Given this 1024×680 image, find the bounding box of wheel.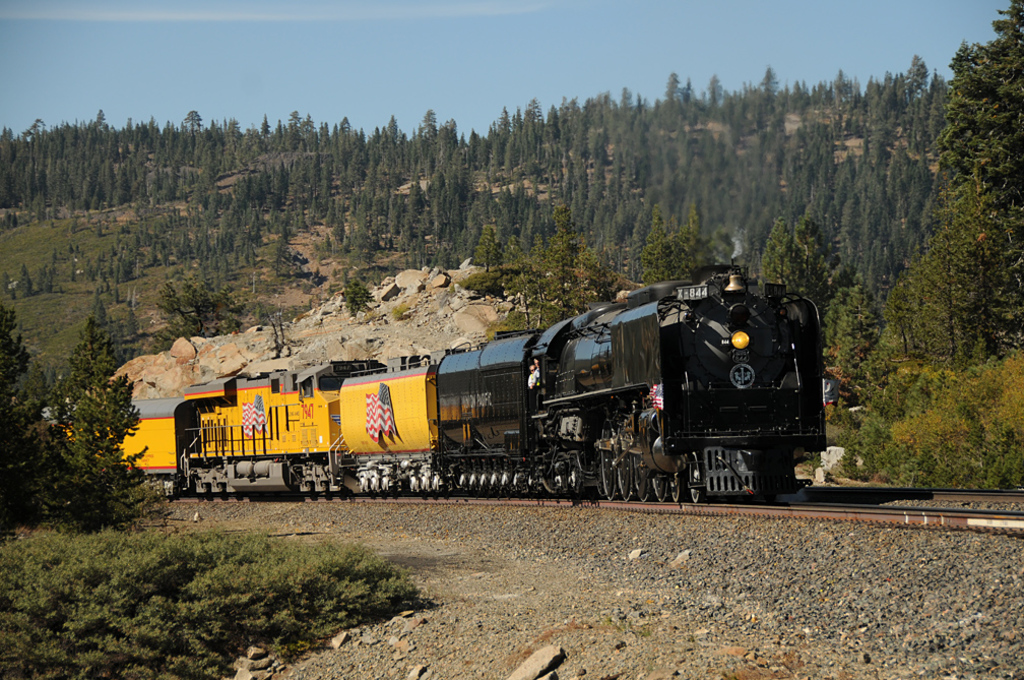
BBox(667, 476, 682, 499).
